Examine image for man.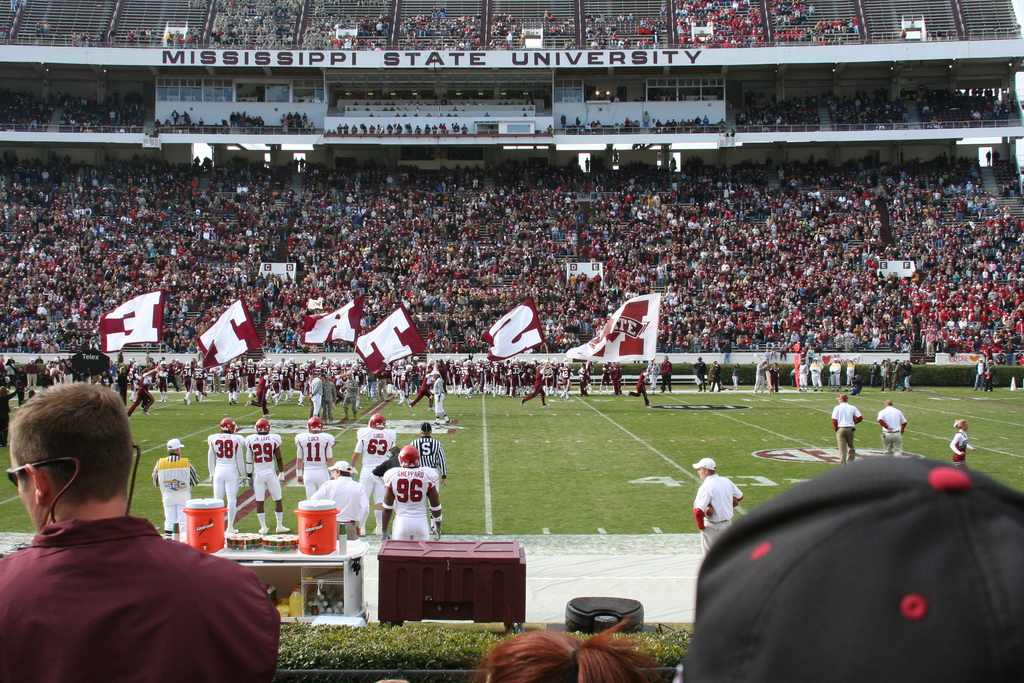
Examination result: 296 416 332 497.
